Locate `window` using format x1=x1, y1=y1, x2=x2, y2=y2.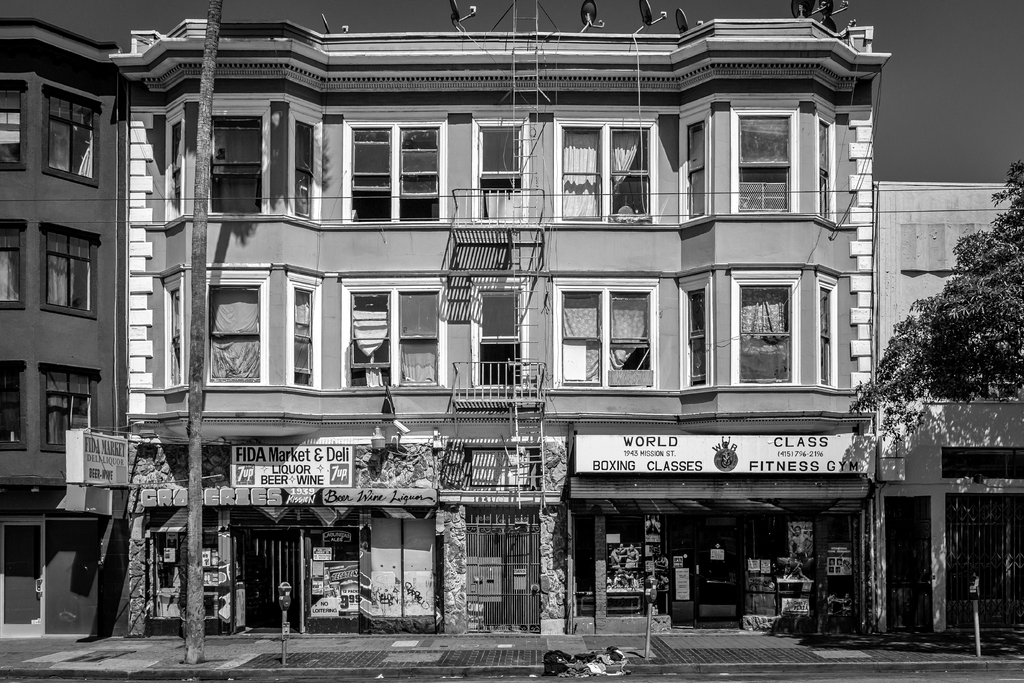
x1=559, y1=262, x2=676, y2=397.
